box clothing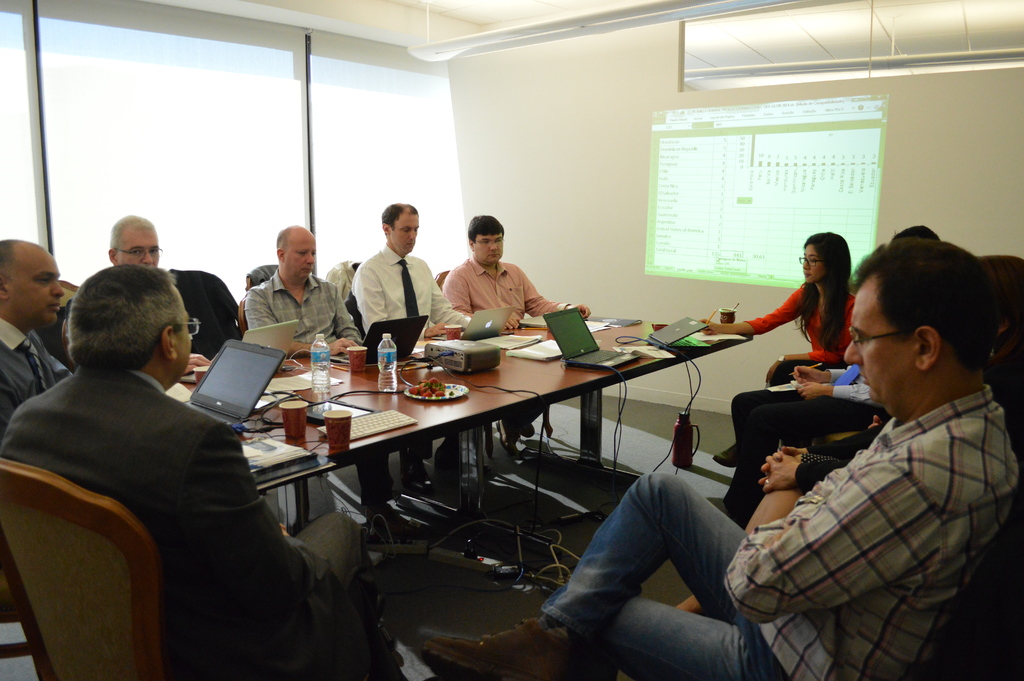
bbox=(352, 242, 457, 464)
